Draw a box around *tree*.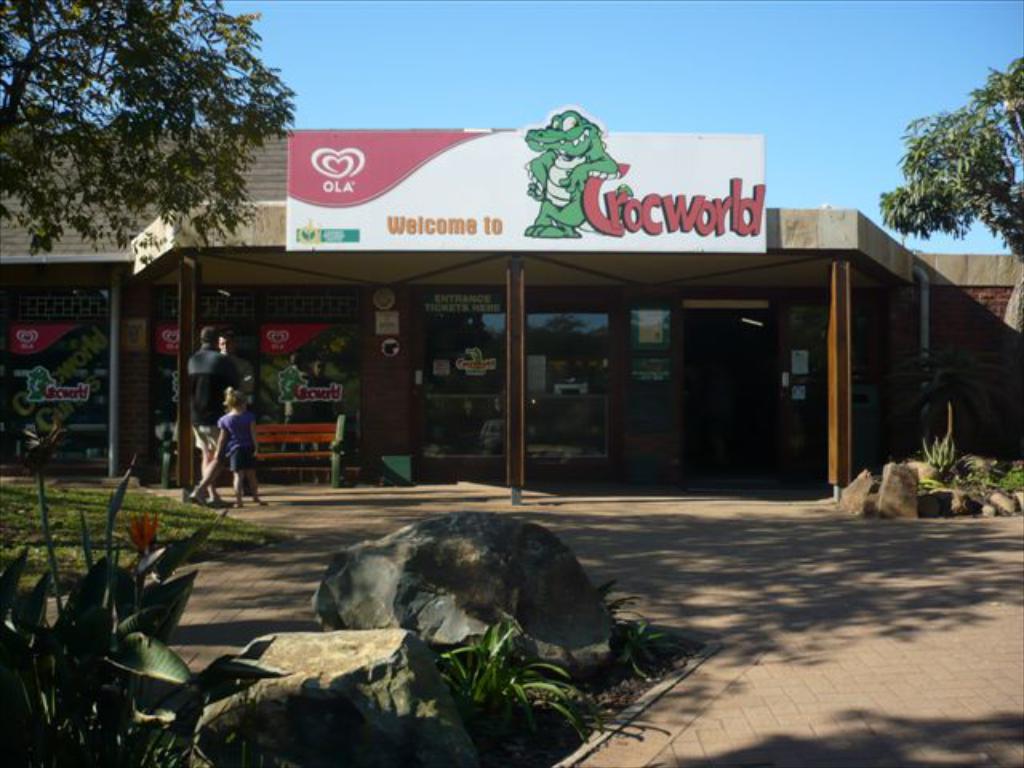
l=0, t=0, r=294, b=254.
